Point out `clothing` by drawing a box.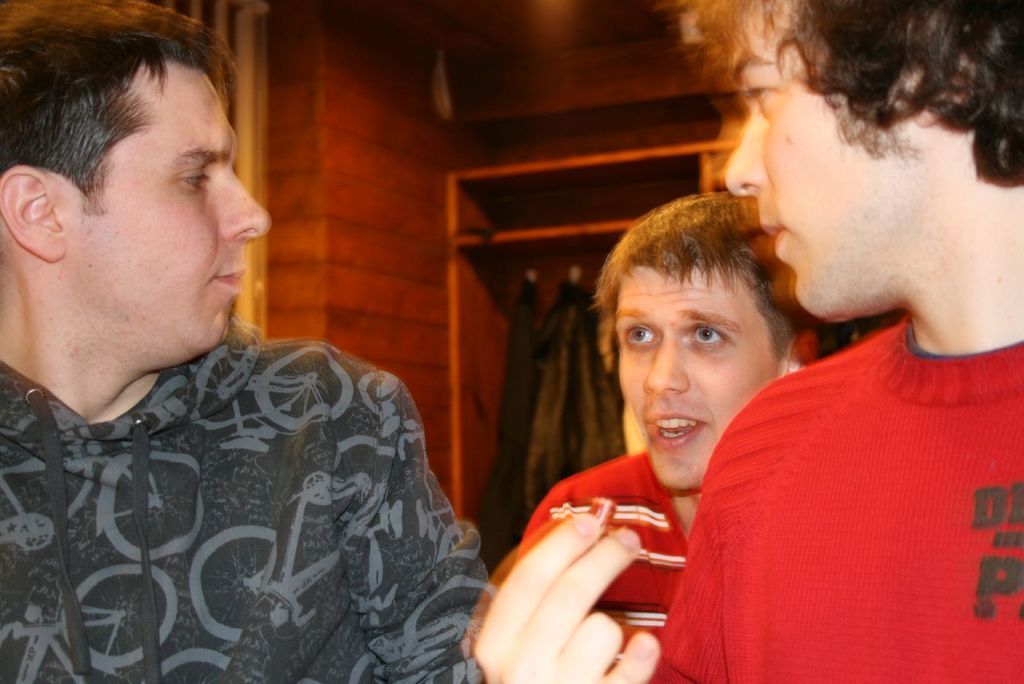
bbox=(678, 272, 1014, 673).
